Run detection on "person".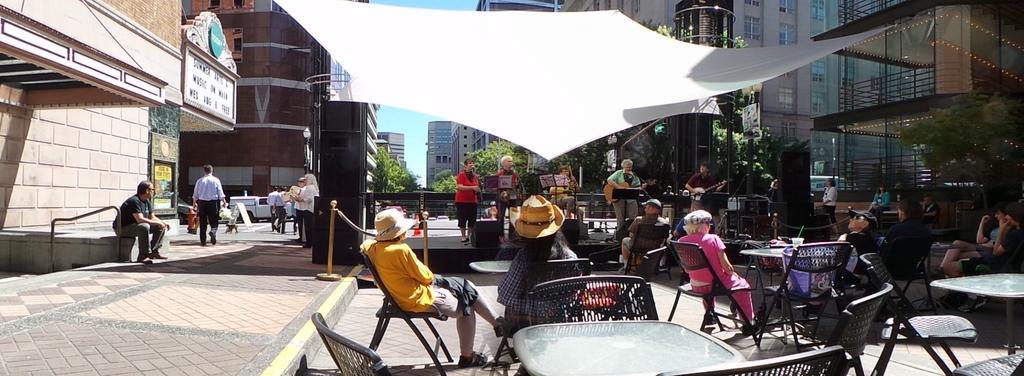
Result: select_region(822, 202, 890, 316).
